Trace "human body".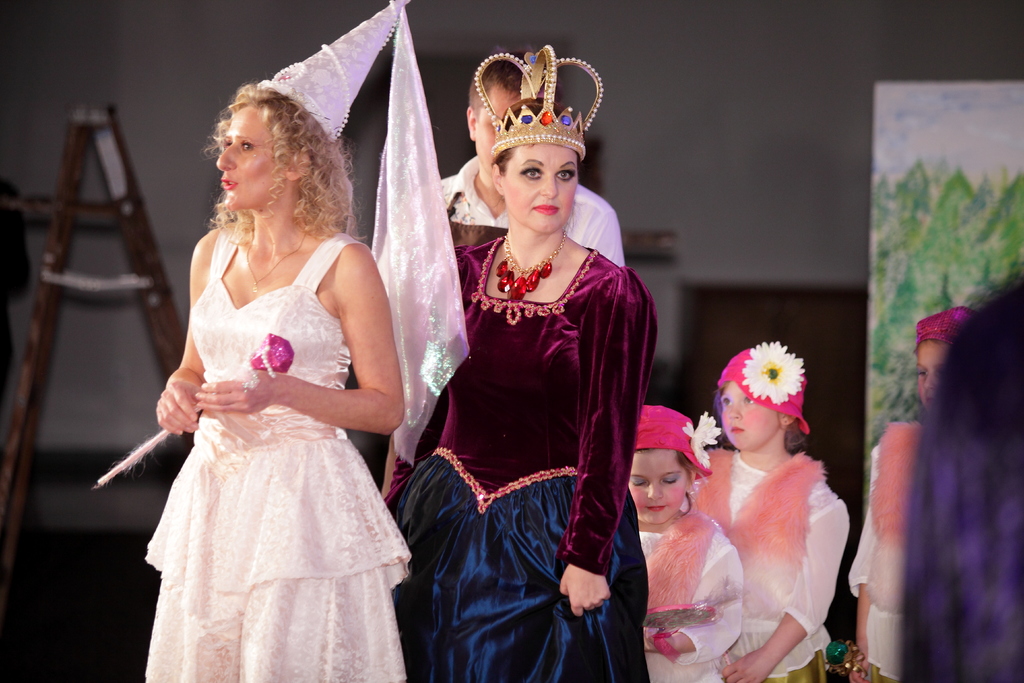
Traced to [left=635, top=509, right=746, bottom=682].
